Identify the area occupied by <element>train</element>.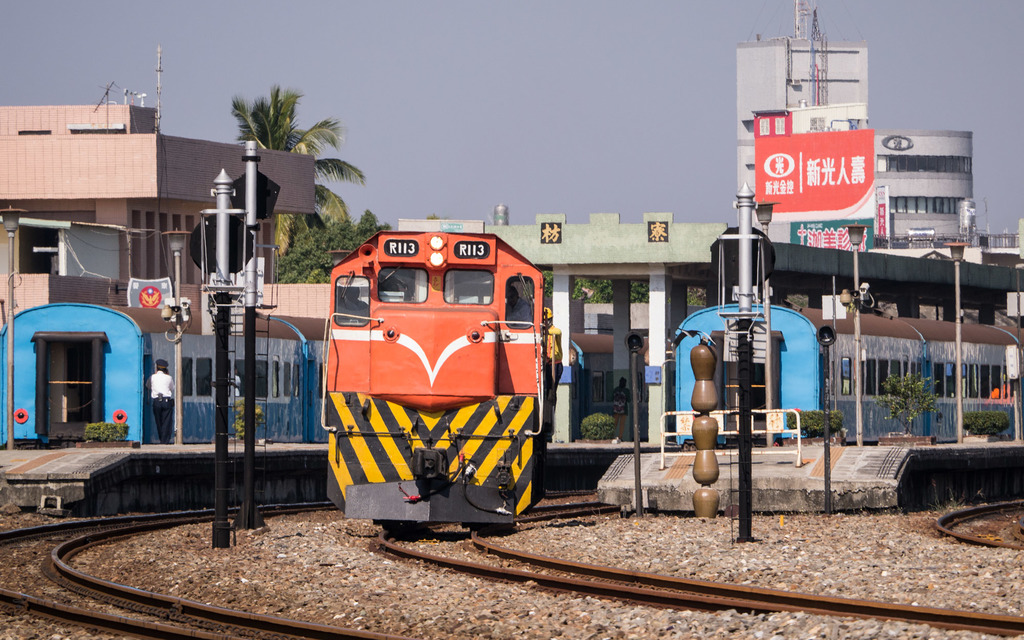
Area: BBox(0, 294, 678, 455).
